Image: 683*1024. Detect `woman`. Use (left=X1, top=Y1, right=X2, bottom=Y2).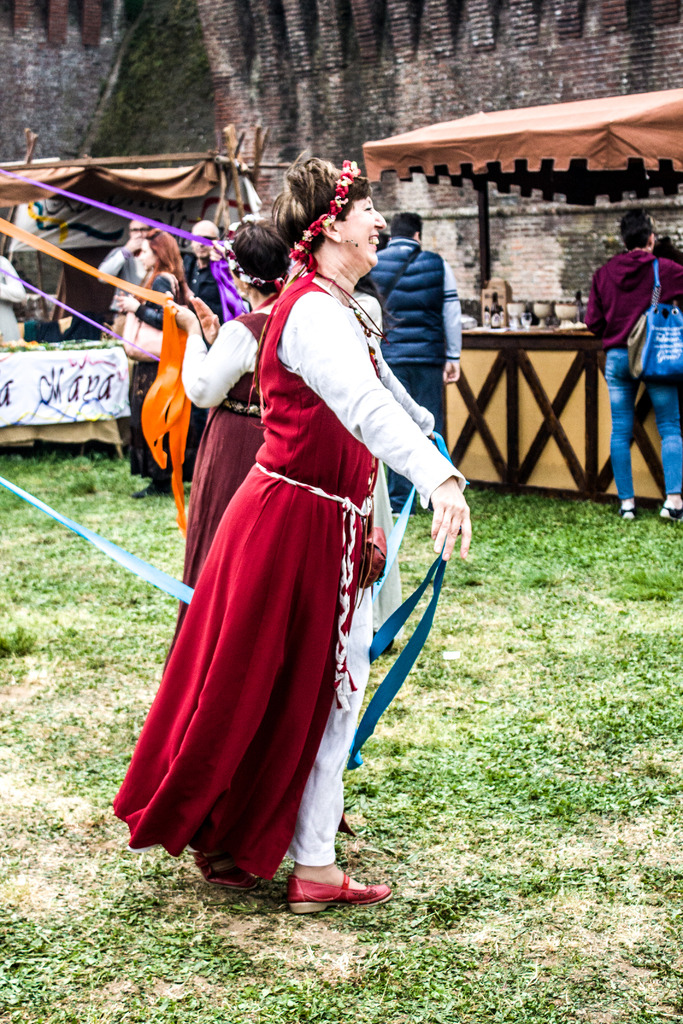
(left=163, top=214, right=294, bottom=669).
